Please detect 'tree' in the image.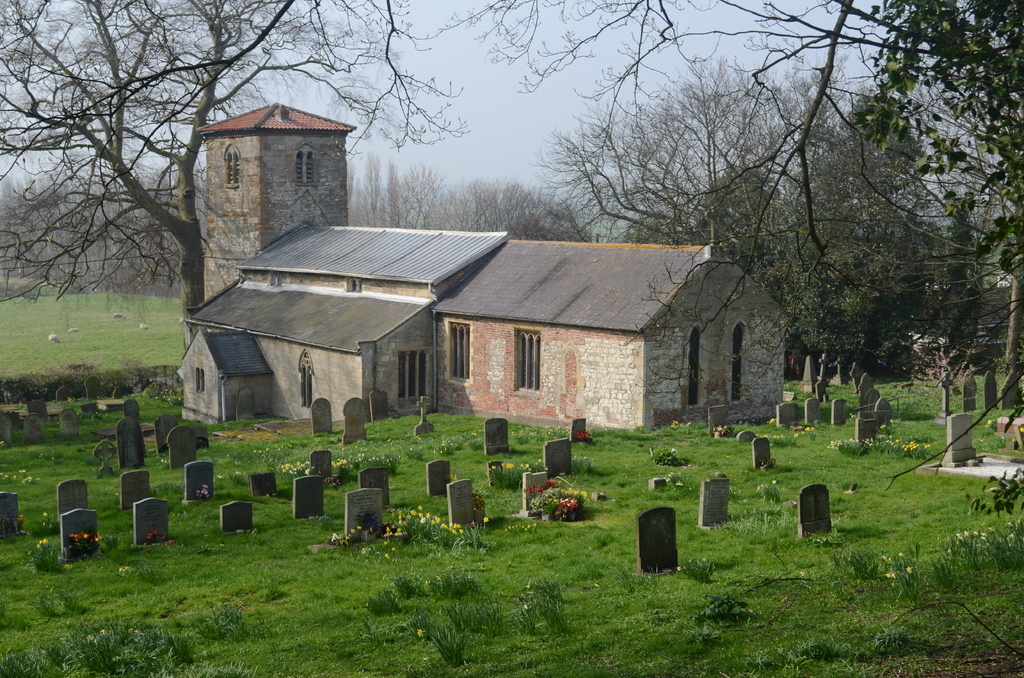
971,458,1023,528.
